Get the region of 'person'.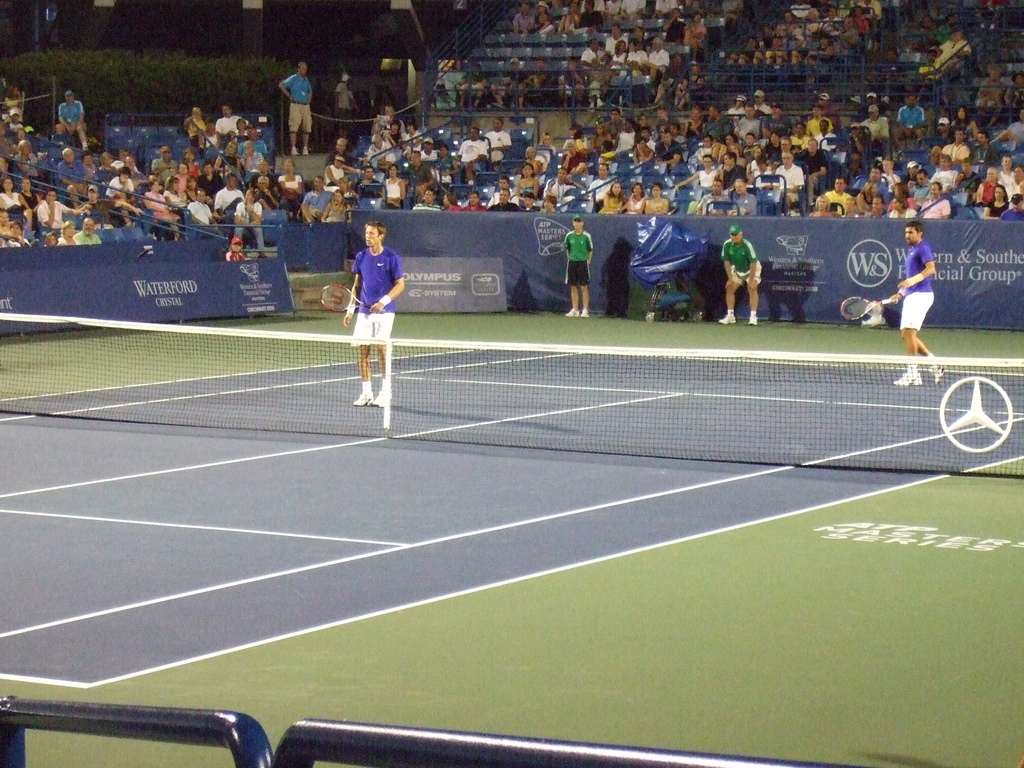
(x1=339, y1=221, x2=410, y2=404).
